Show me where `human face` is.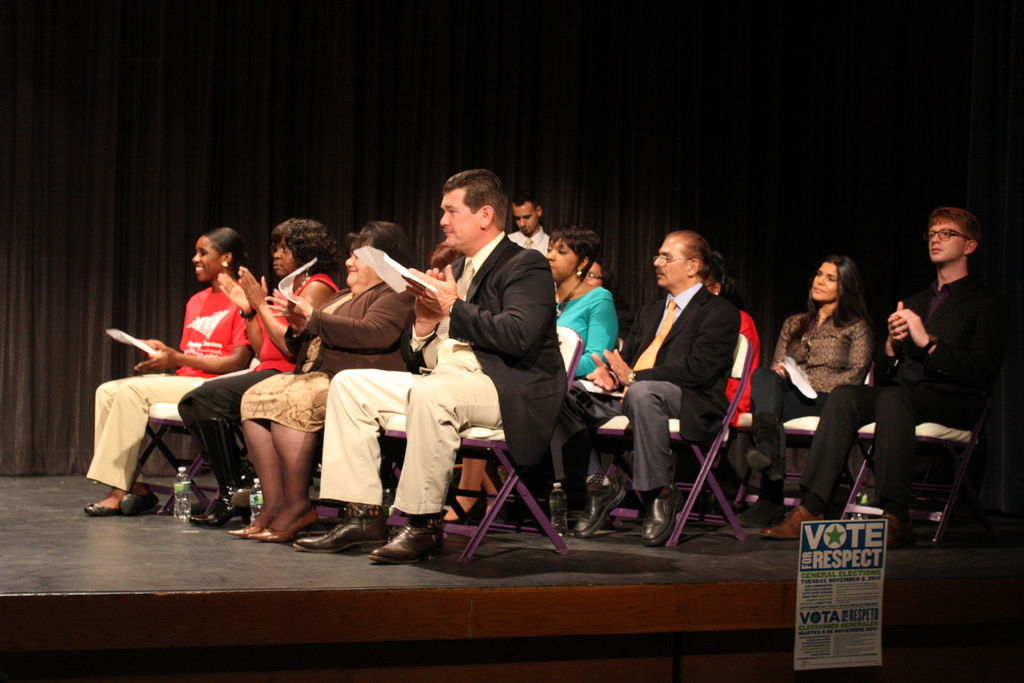
`human face` is at x1=438, y1=185, x2=479, y2=250.
